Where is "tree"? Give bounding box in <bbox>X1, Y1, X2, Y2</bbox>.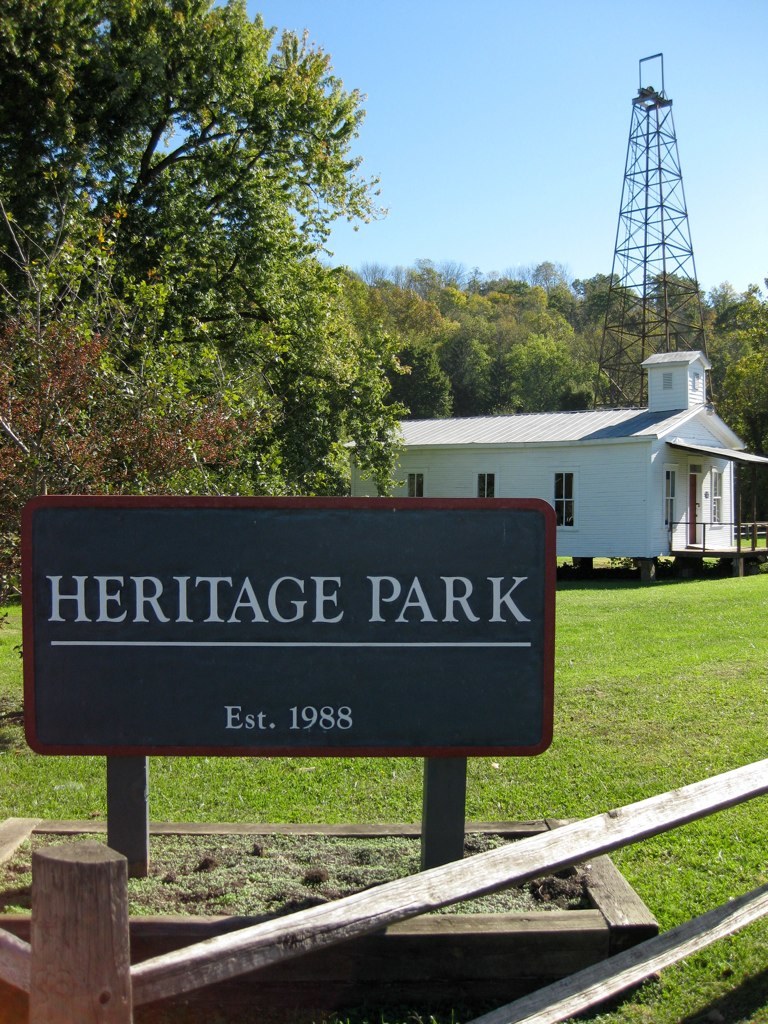
<bbox>656, 276, 707, 337</bbox>.
